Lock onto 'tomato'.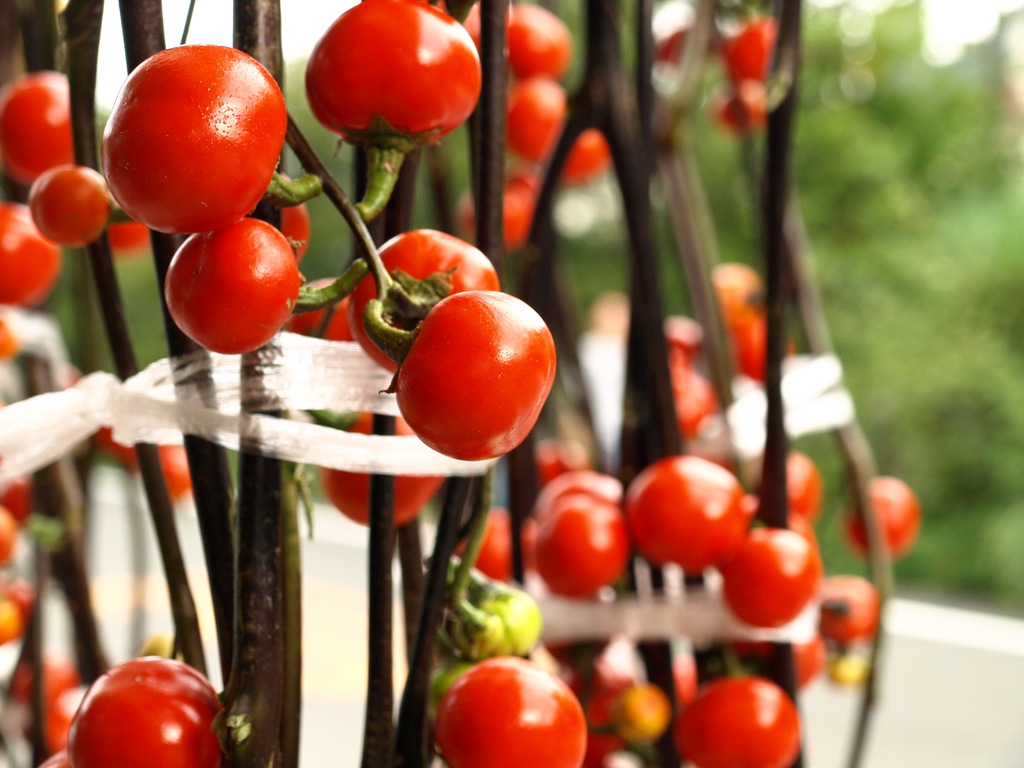
Locked: x1=620 y1=452 x2=752 y2=591.
